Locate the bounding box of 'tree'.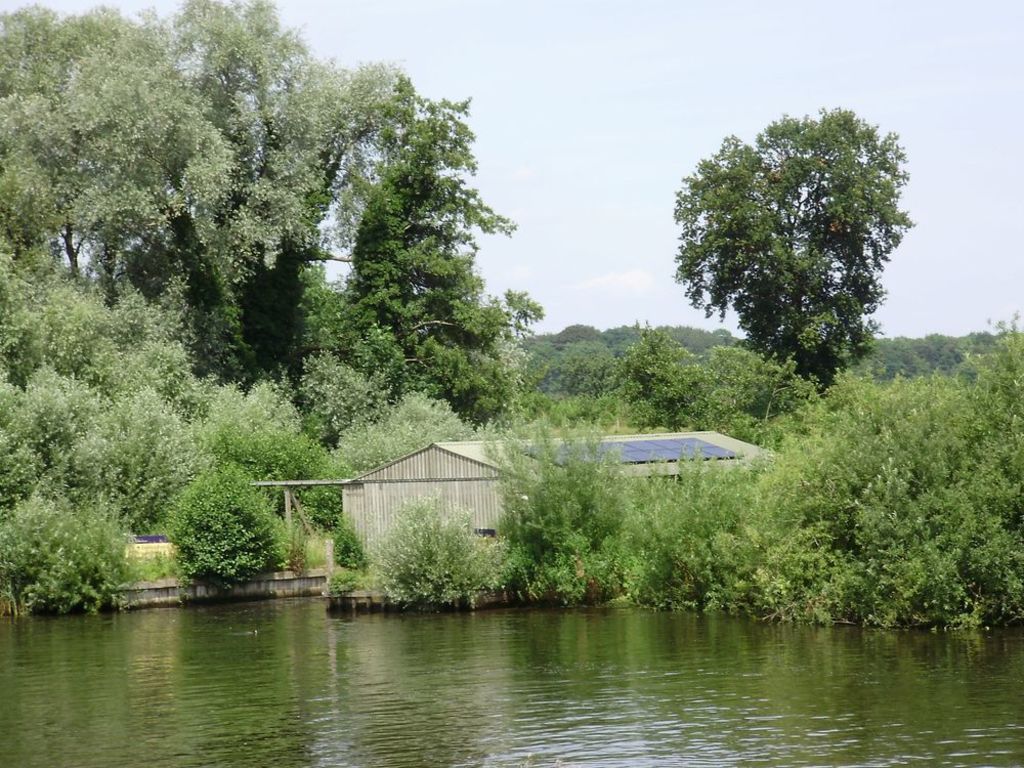
Bounding box: (left=621, top=329, right=703, bottom=439).
